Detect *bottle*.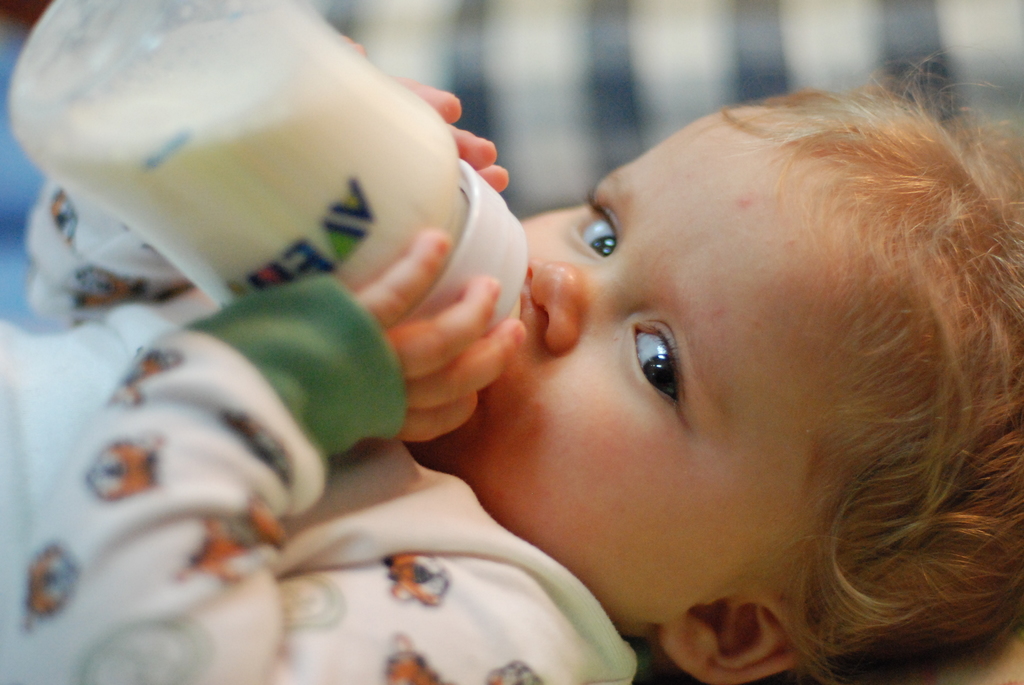
Detected at [10, 0, 531, 344].
